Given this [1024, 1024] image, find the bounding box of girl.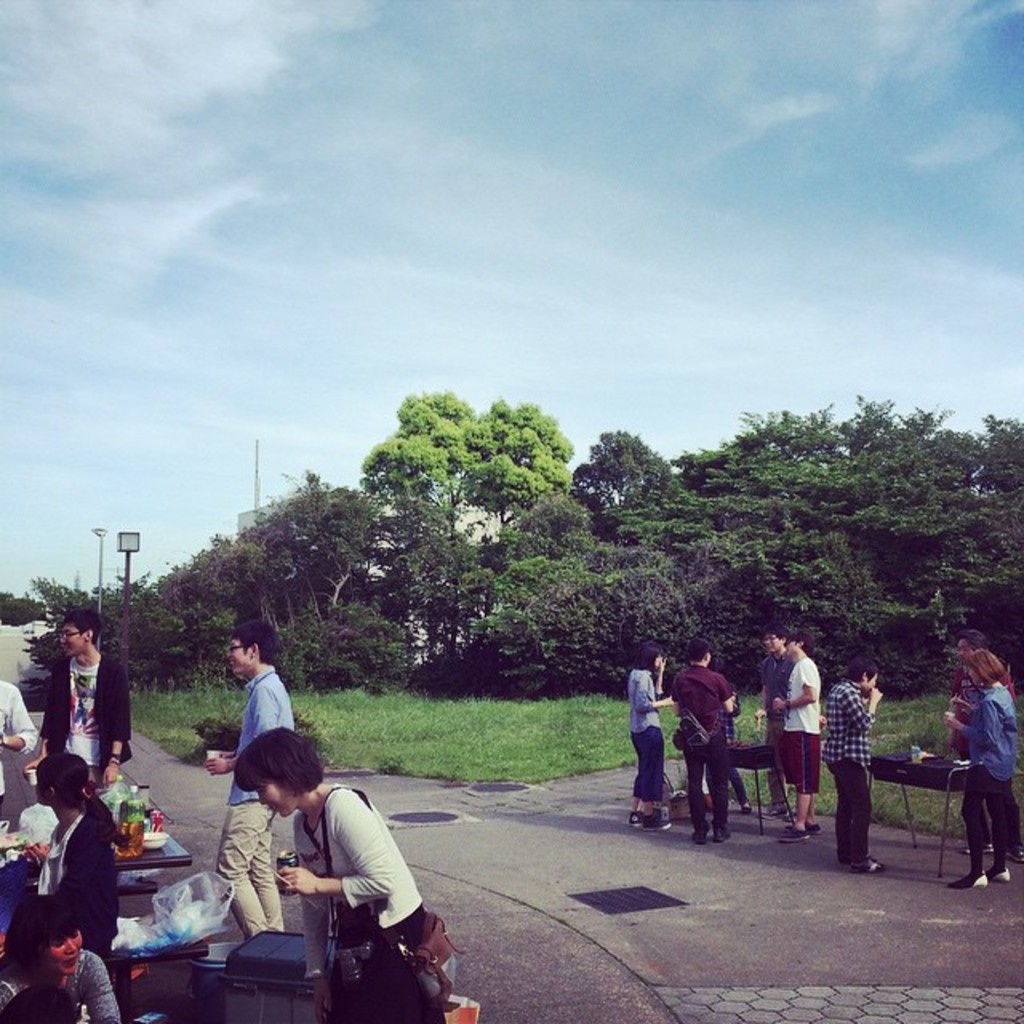
[left=942, top=648, right=1018, bottom=888].
